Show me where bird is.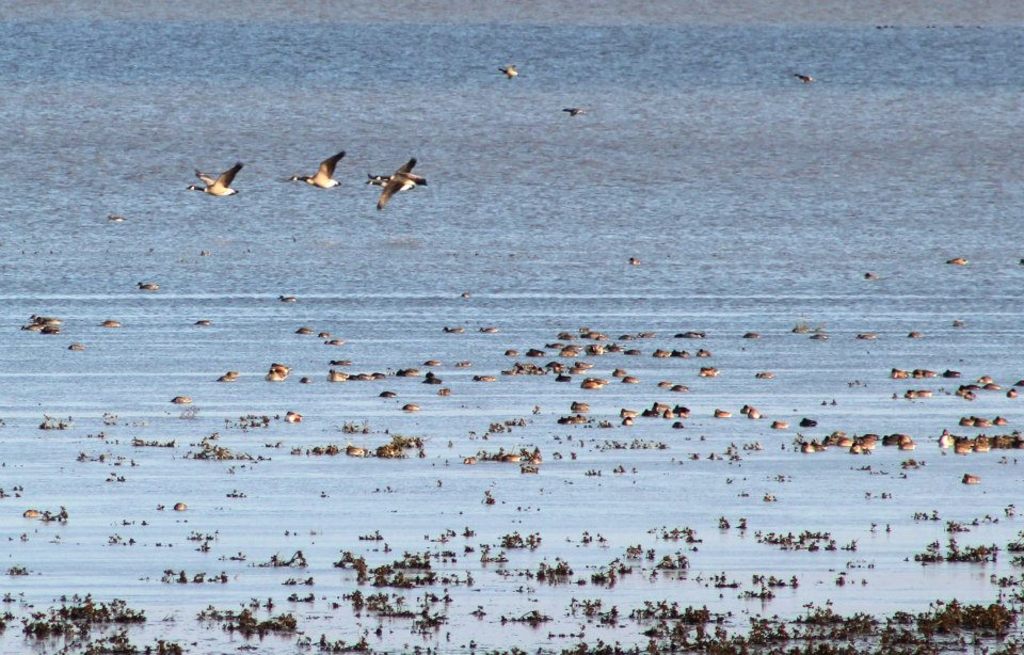
bird is at <box>951,320,963,331</box>.
